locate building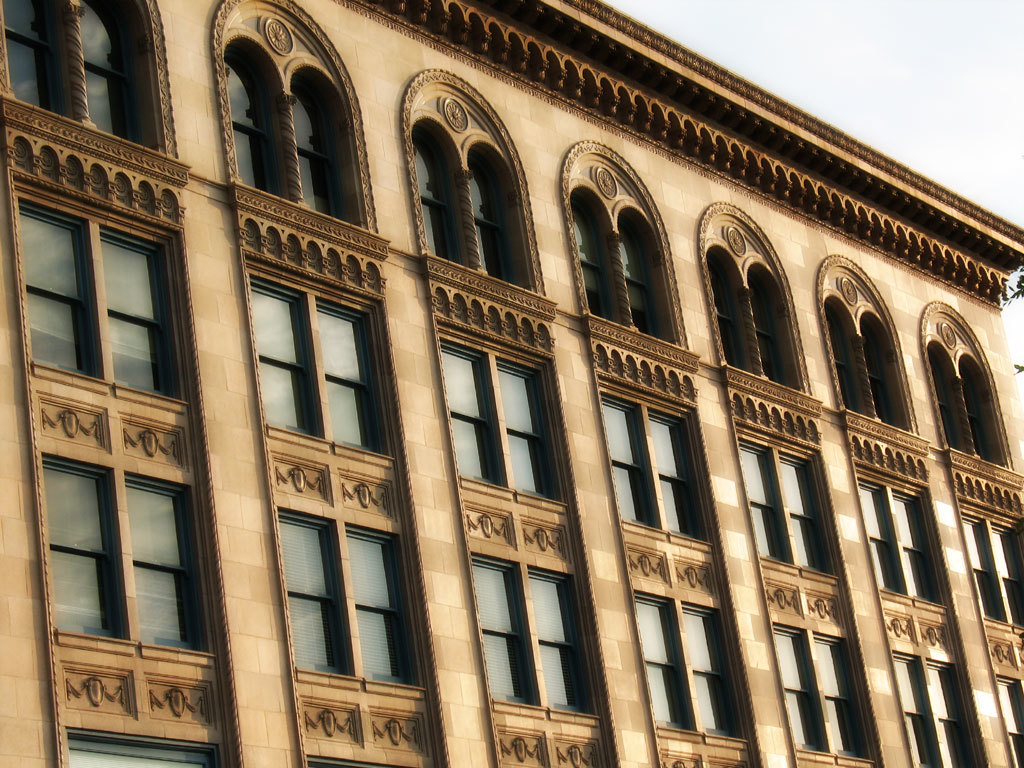
(0,0,1023,767)
